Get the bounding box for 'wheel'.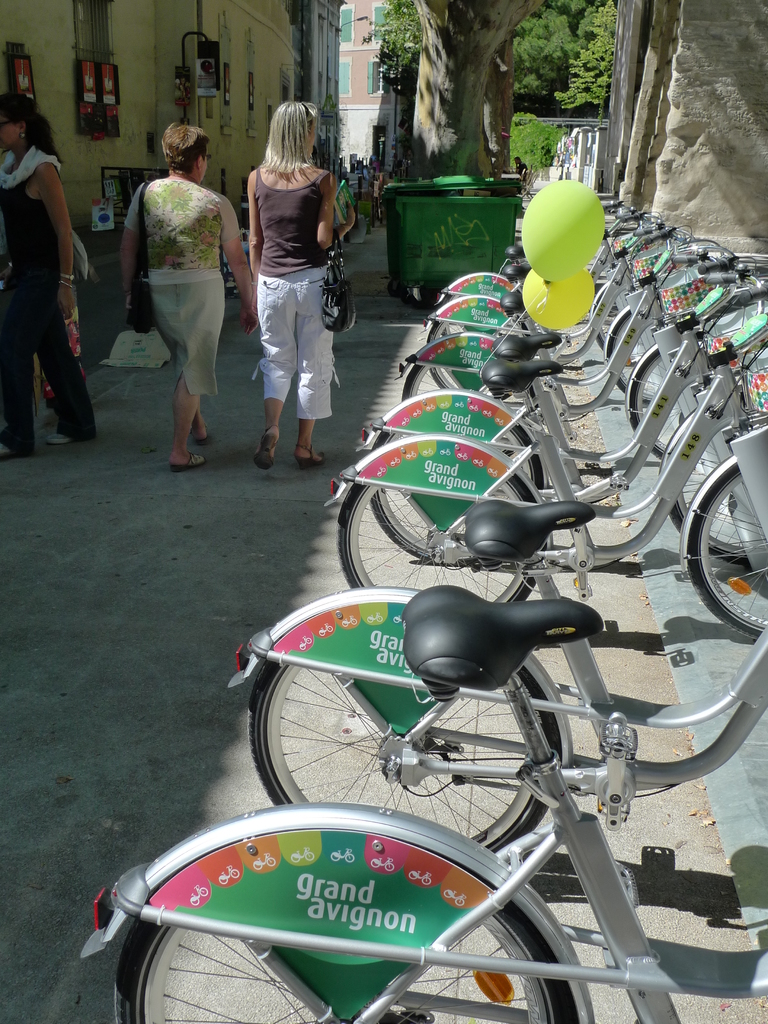
{"x1": 250, "y1": 657, "x2": 562, "y2": 852}.
